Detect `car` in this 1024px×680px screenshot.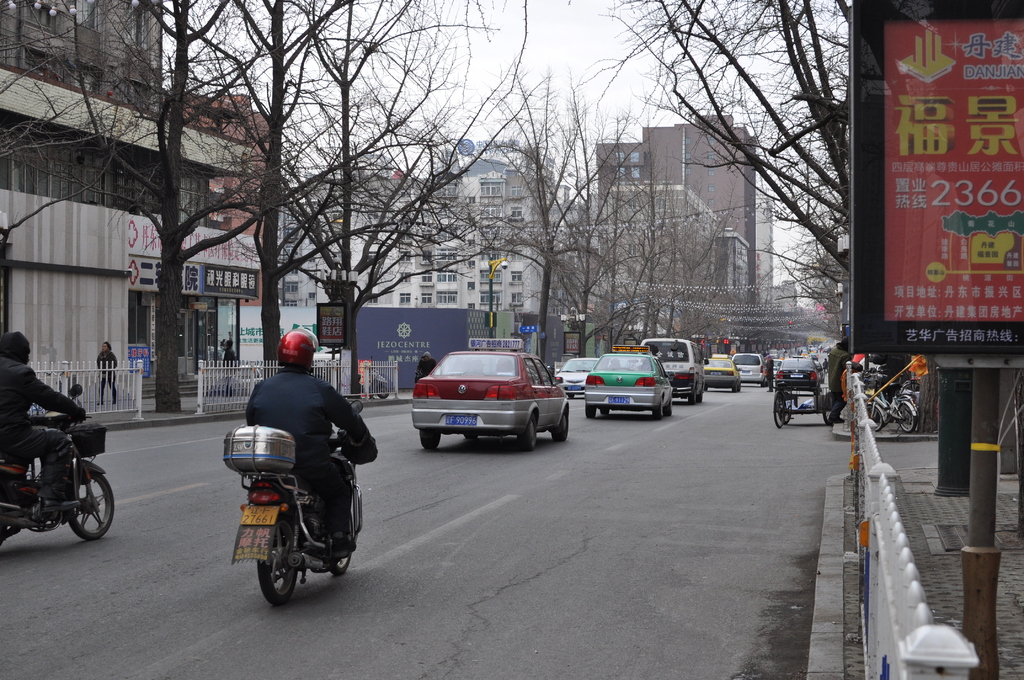
Detection: select_region(776, 353, 822, 393).
